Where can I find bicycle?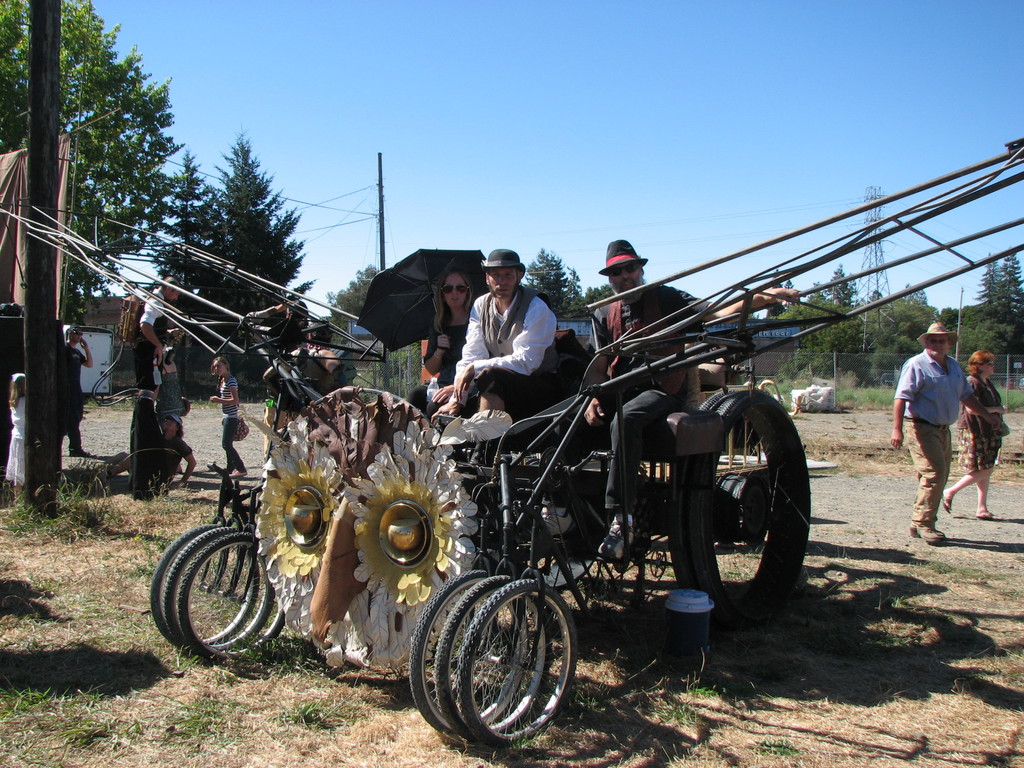
You can find it at {"left": 432, "top": 455, "right": 541, "bottom": 744}.
